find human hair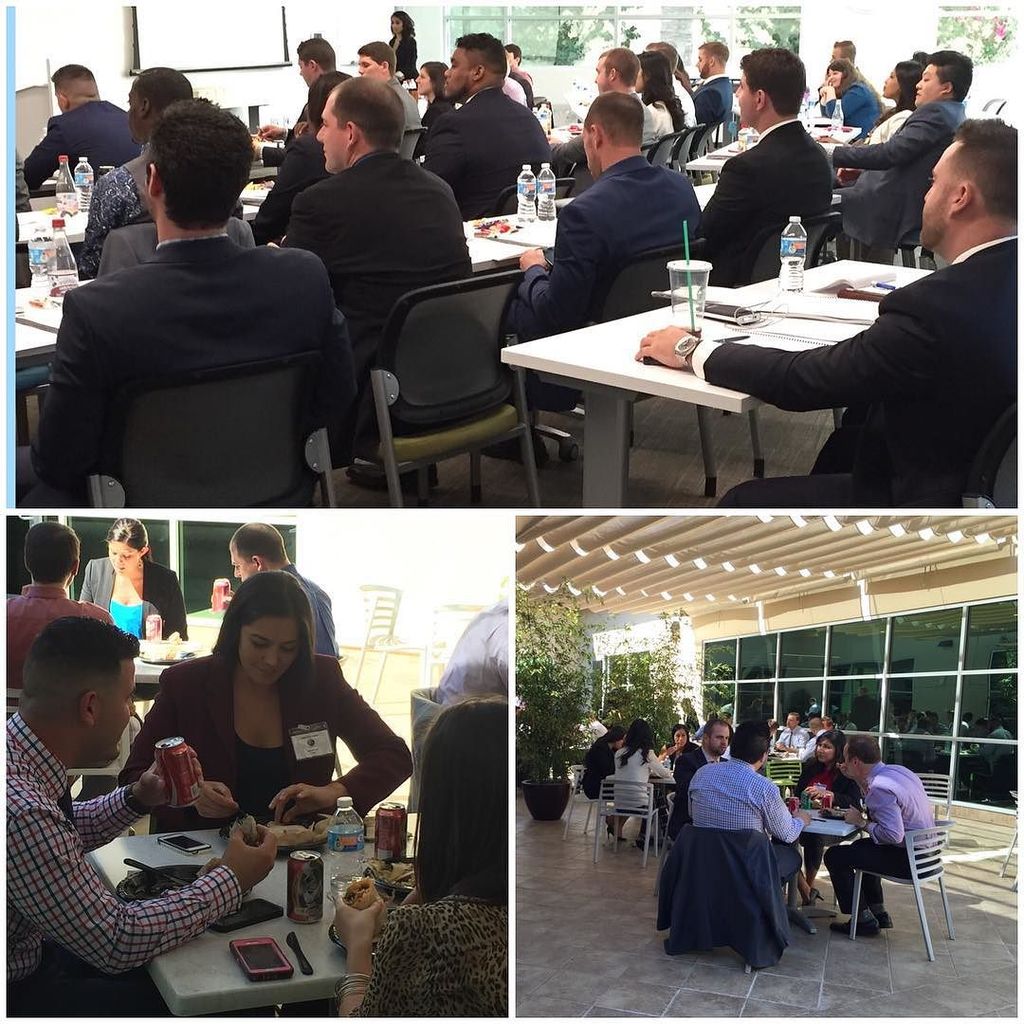
(x1=925, y1=49, x2=975, y2=108)
